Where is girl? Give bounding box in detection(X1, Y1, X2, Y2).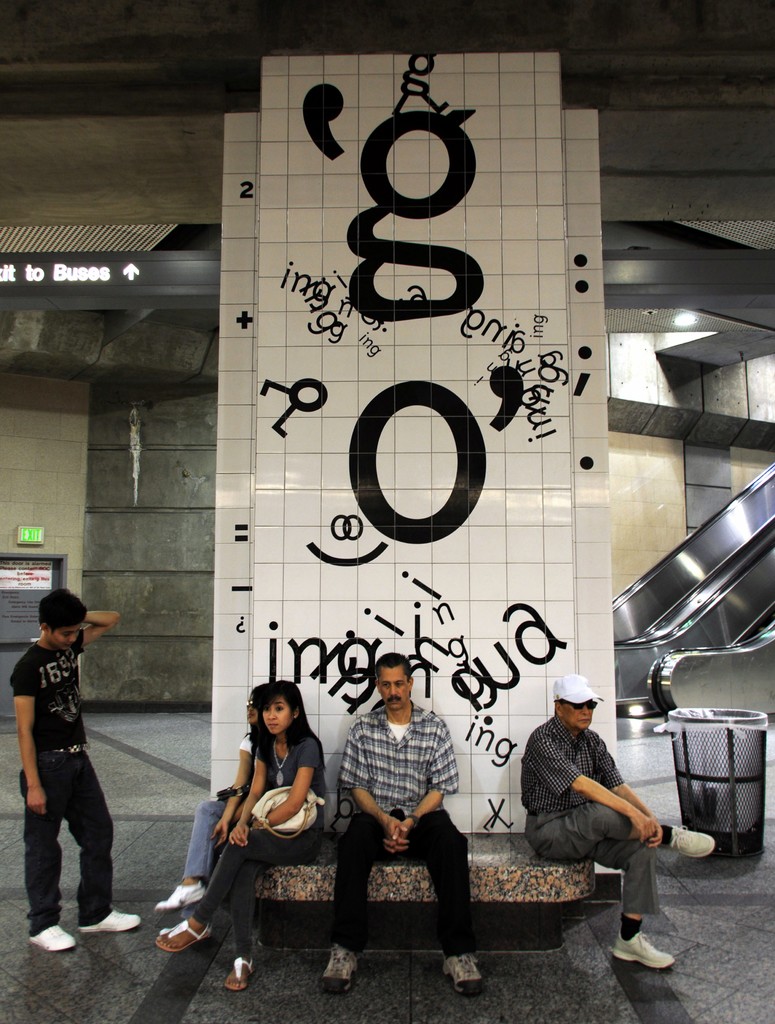
detection(152, 681, 329, 1001).
